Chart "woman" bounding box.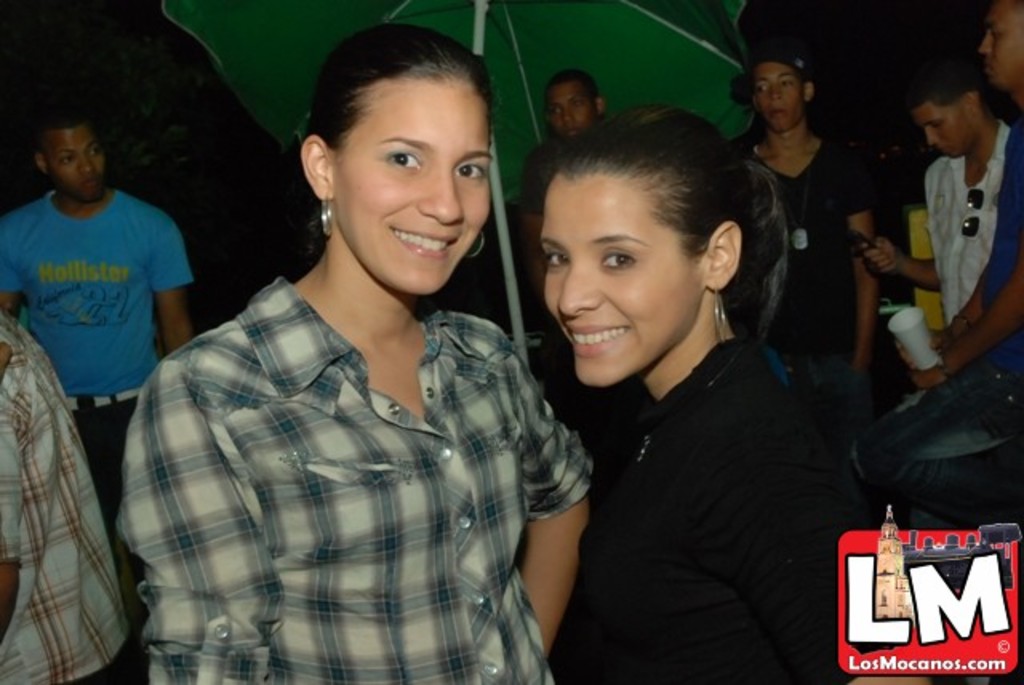
Charted: bbox=(110, 26, 597, 683).
